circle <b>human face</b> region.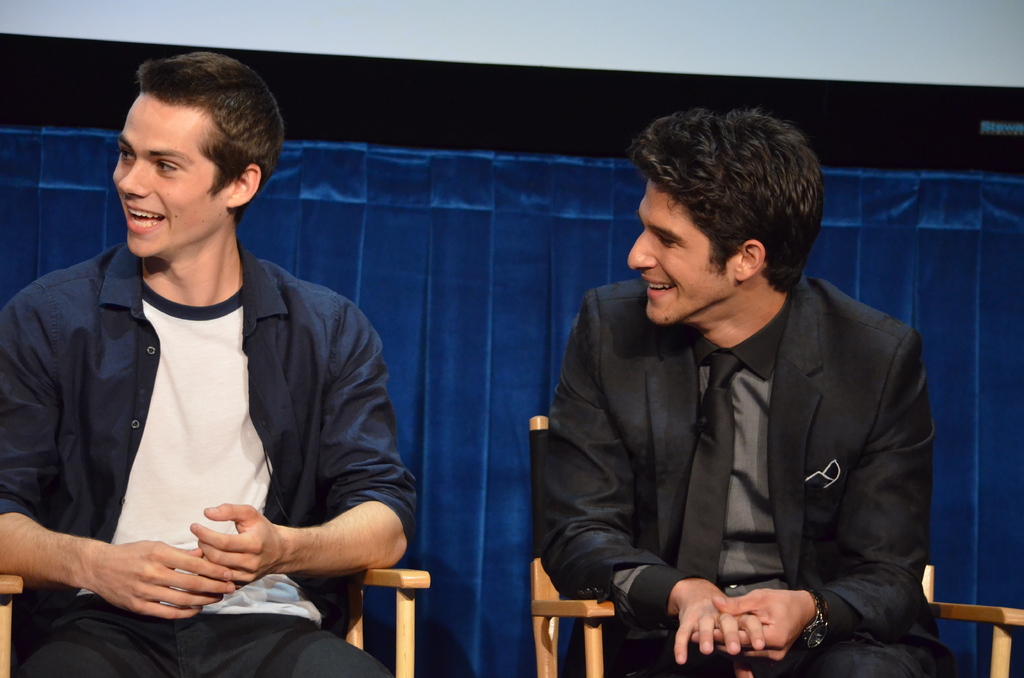
Region: <region>627, 182, 724, 327</region>.
